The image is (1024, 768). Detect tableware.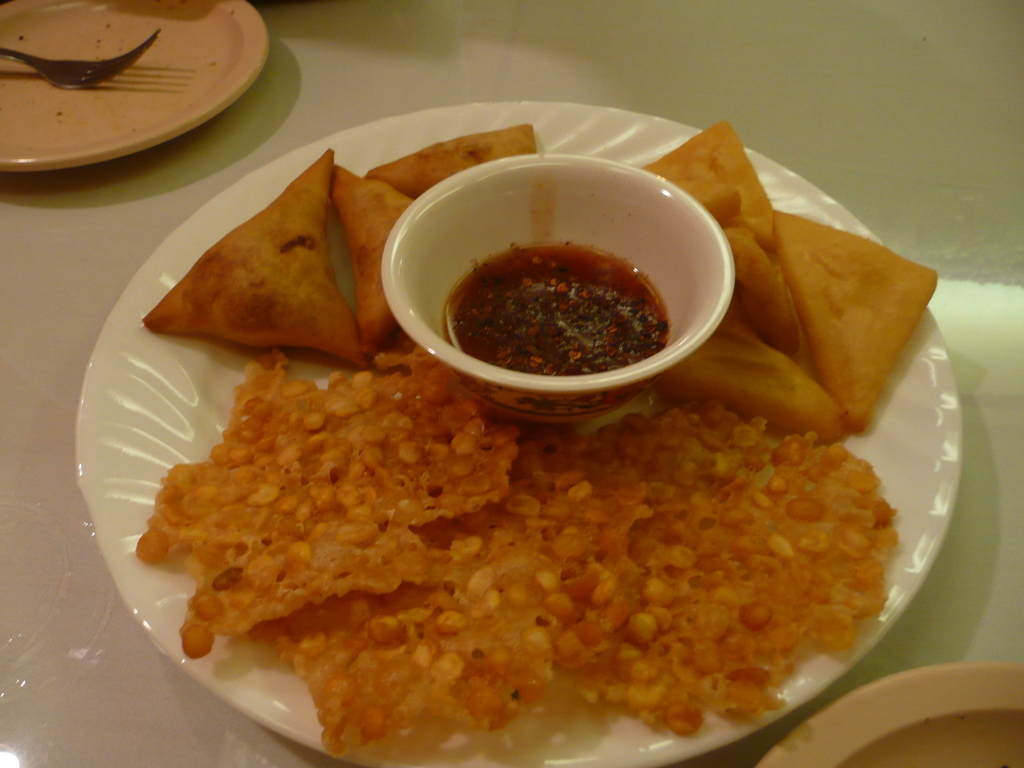
Detection: locate(754, 662, 1023, 767).
